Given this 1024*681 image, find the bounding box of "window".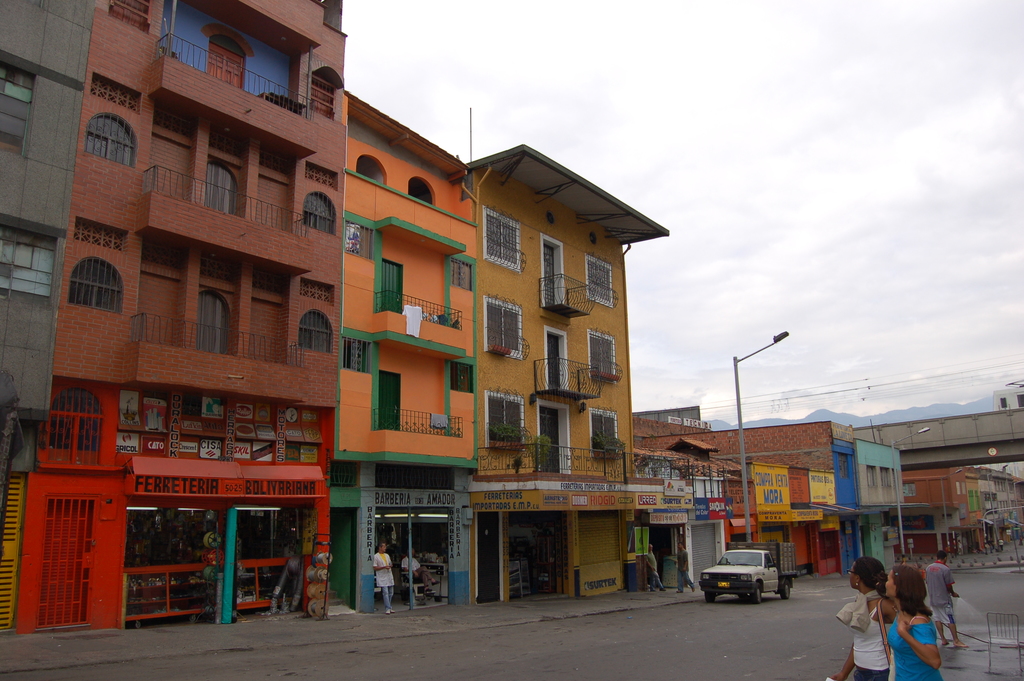
74, 217, 130, 256.
